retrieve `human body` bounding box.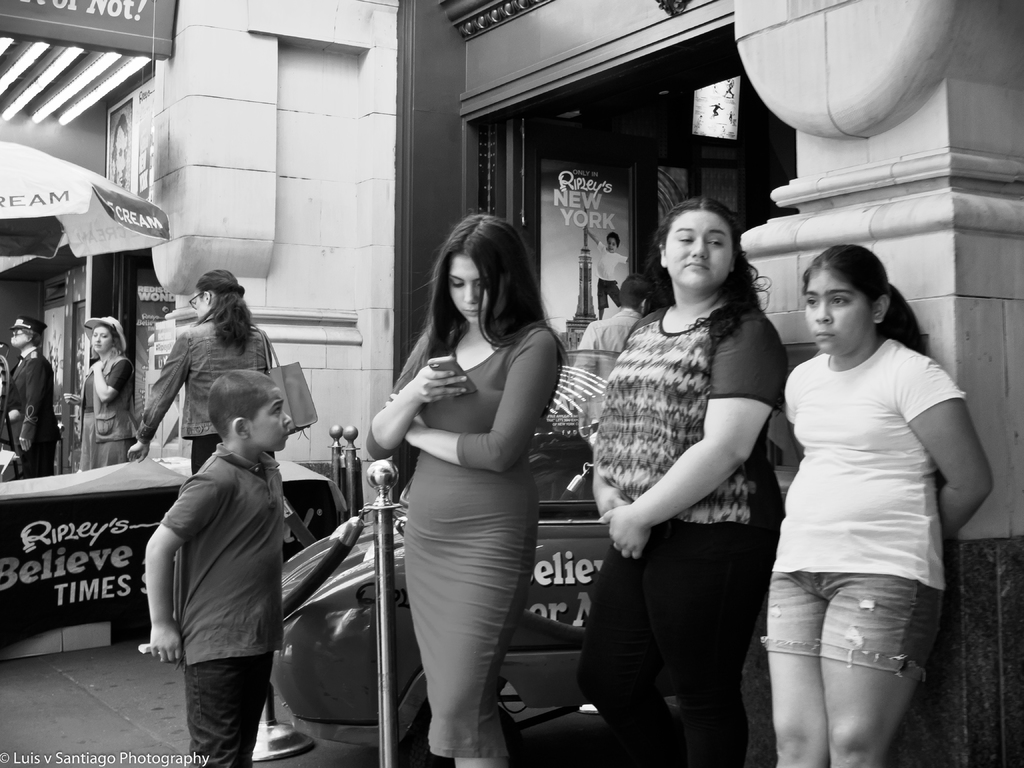
Bounding box: (60, 321, 131, 472).
